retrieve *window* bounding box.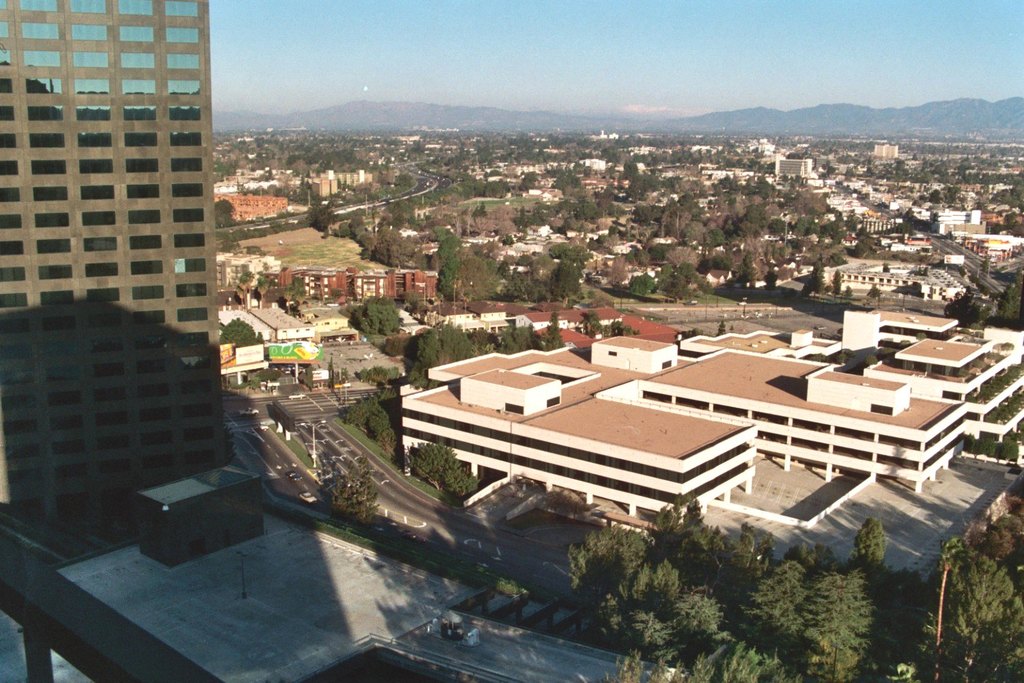
Bounding box: box(16, 0, 61, 11).
